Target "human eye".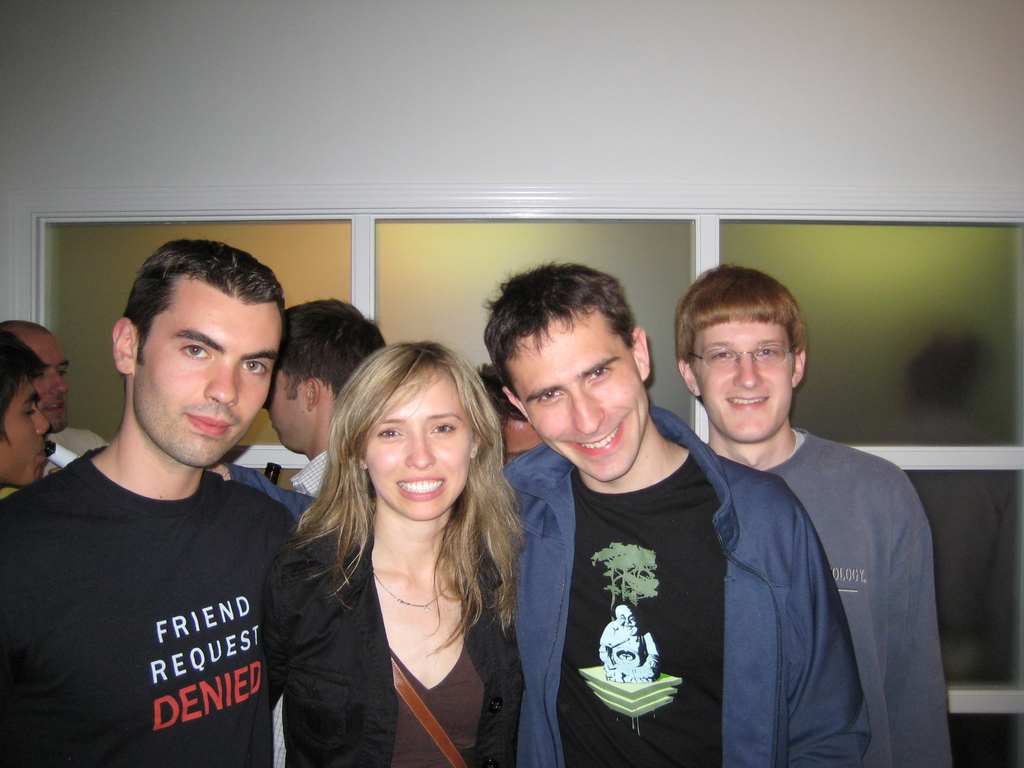
Target region: Rect(239, 357, 269, 377).
